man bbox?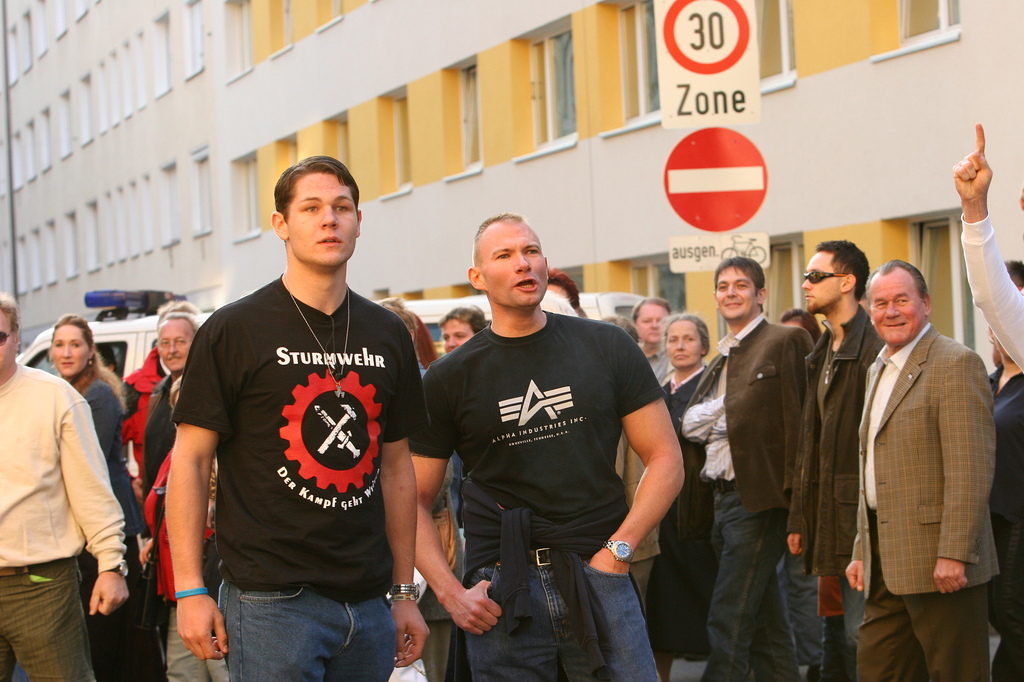
x1=684, y1=257, x2=815, y2=681
